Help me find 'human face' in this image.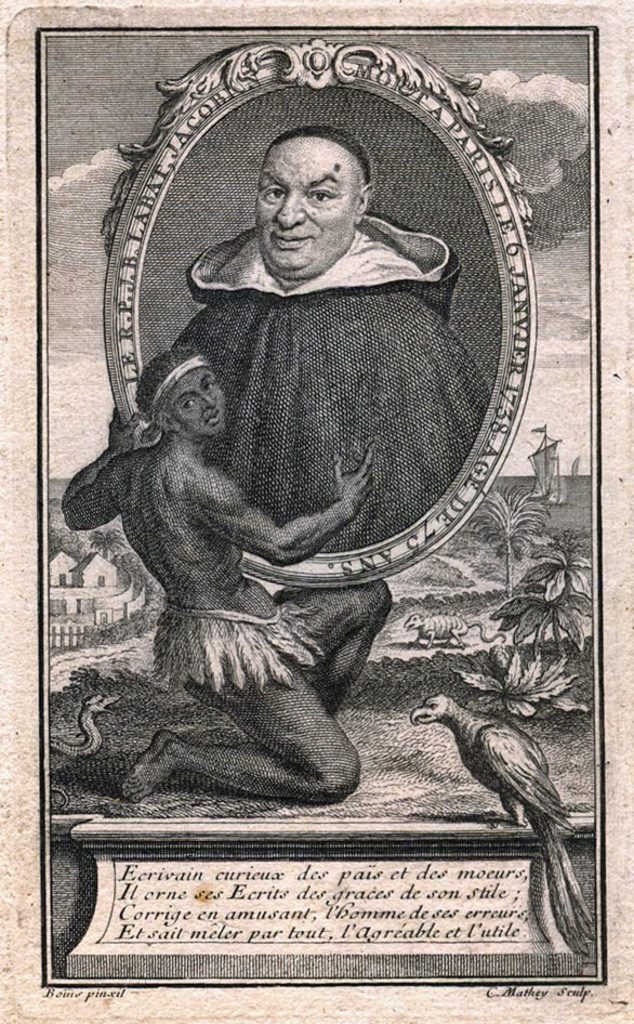
Found it: (253,133,370,279).
